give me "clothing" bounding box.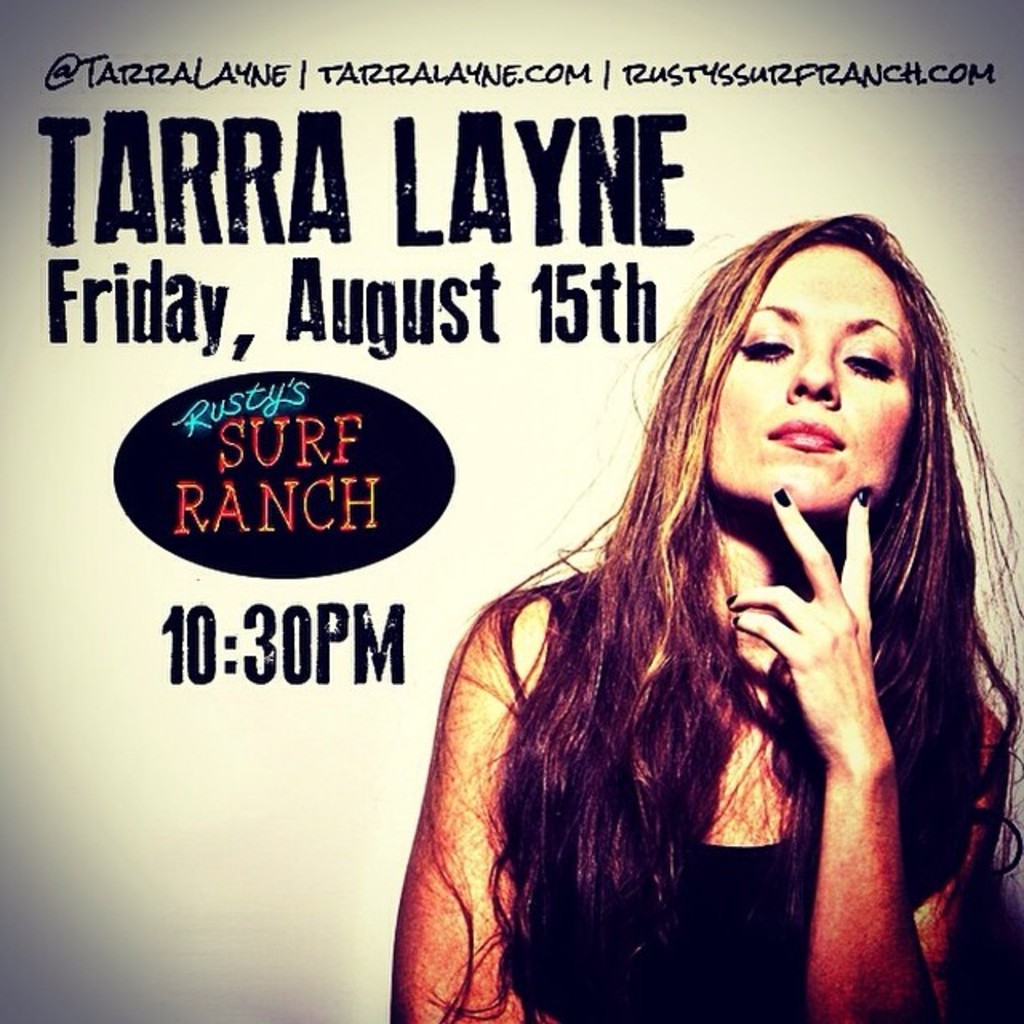
box(501, 563, 982, 1022).
